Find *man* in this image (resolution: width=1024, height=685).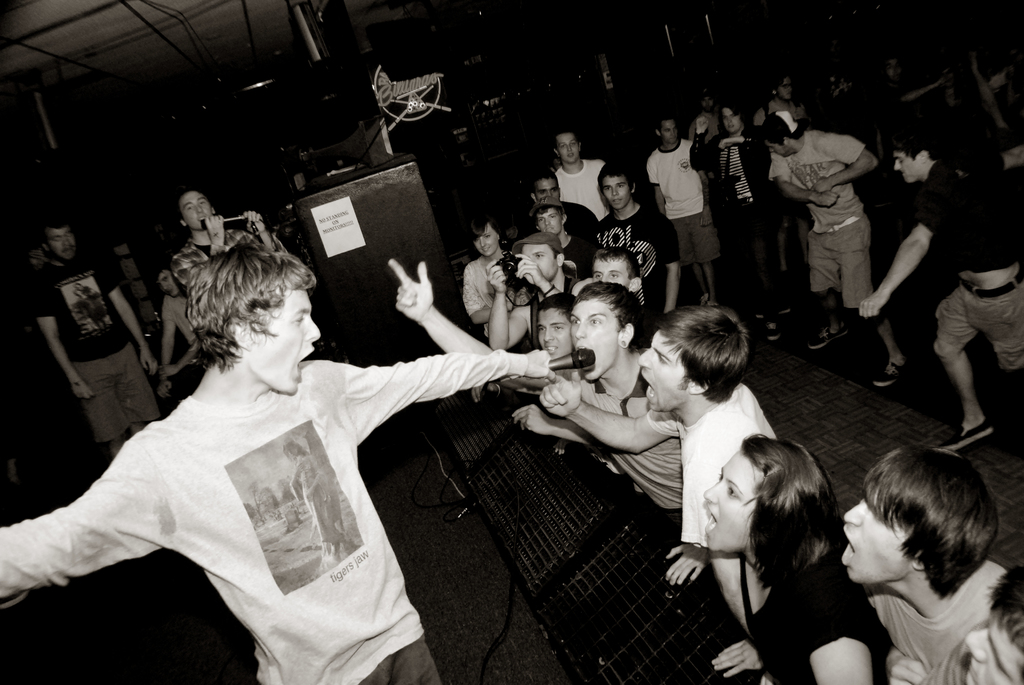
(left=687, top=86, right=726, bottom=143).
